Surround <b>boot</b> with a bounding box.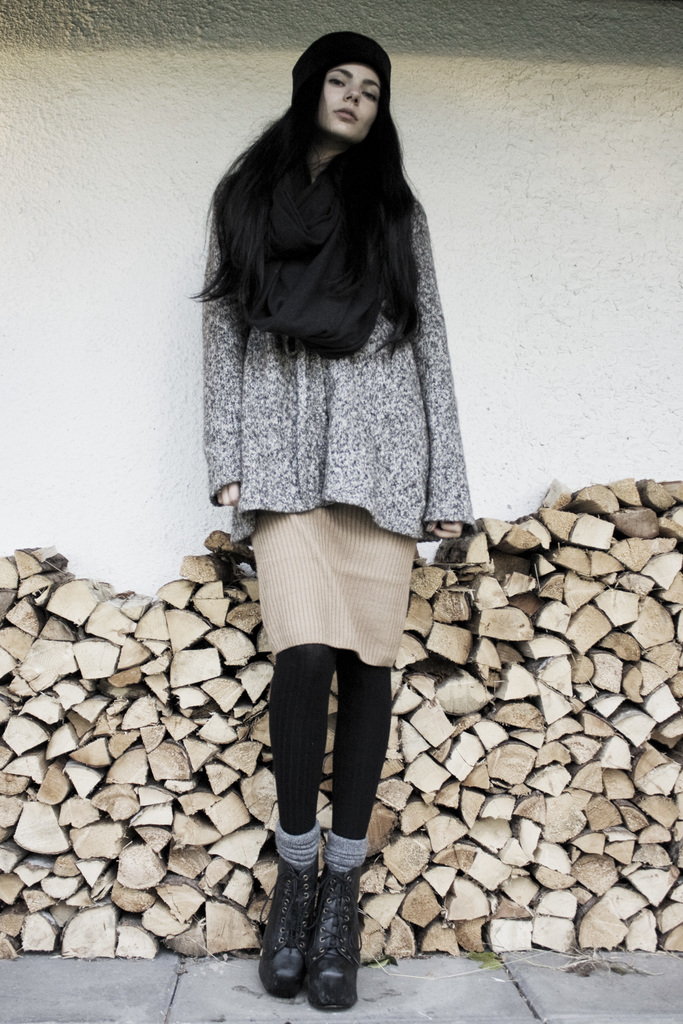
region(257, 858, 322, 1007).
